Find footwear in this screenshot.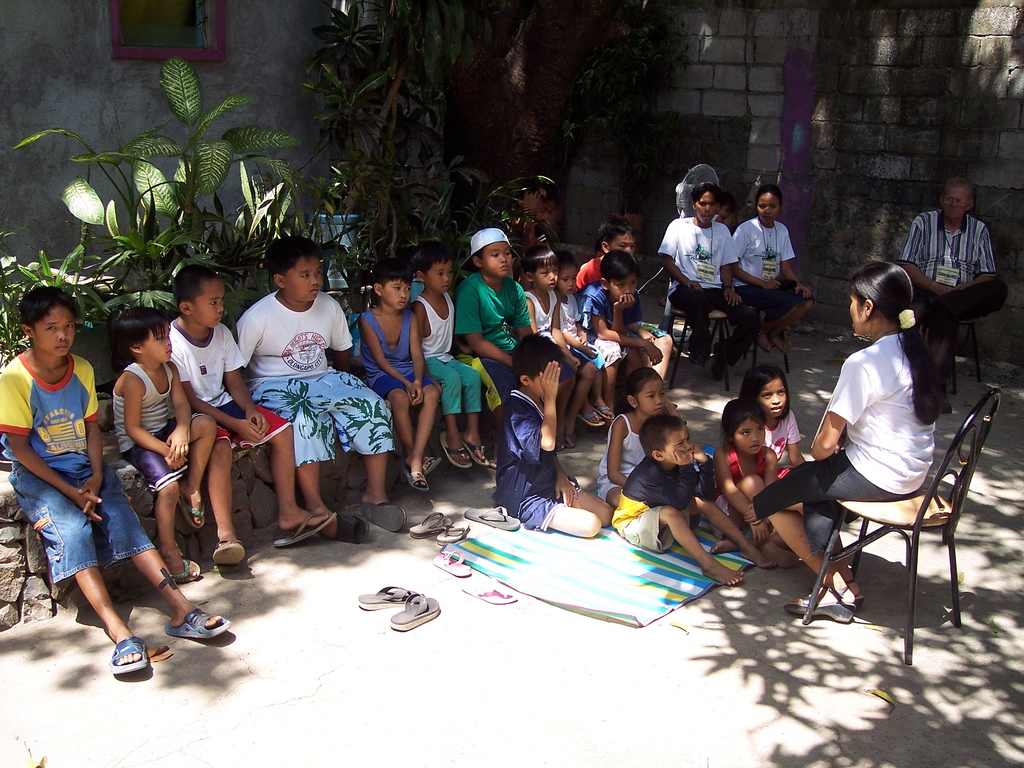
The bounding box for footwear is [x1=461, y1=580, x2=521, y2=604].
